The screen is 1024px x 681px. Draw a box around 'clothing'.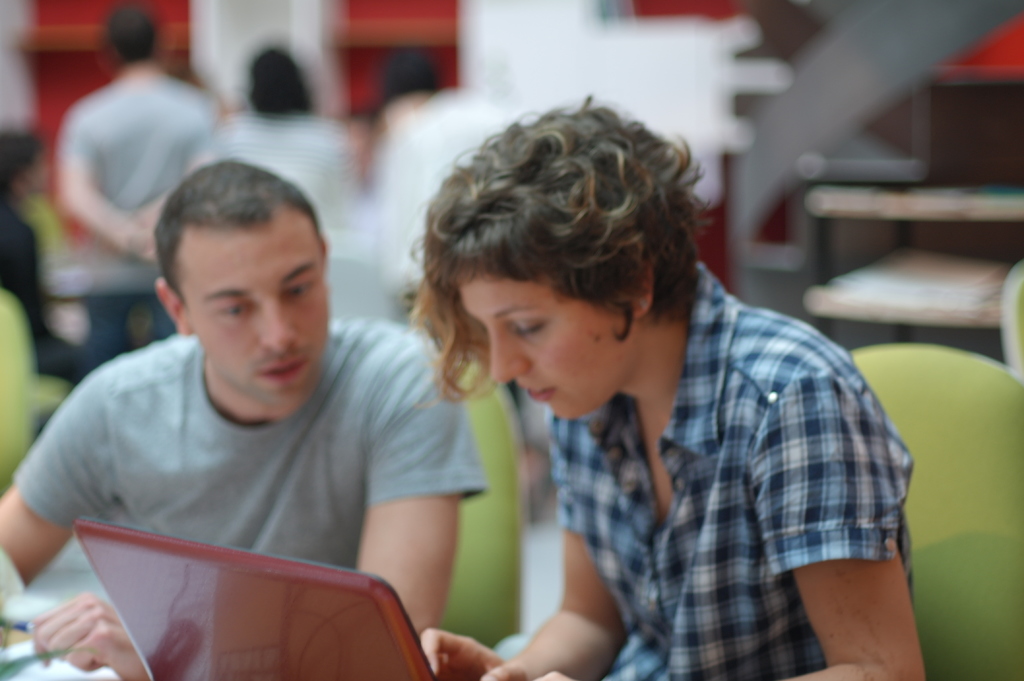
left=215, top=109, right=372, bottom=327.
